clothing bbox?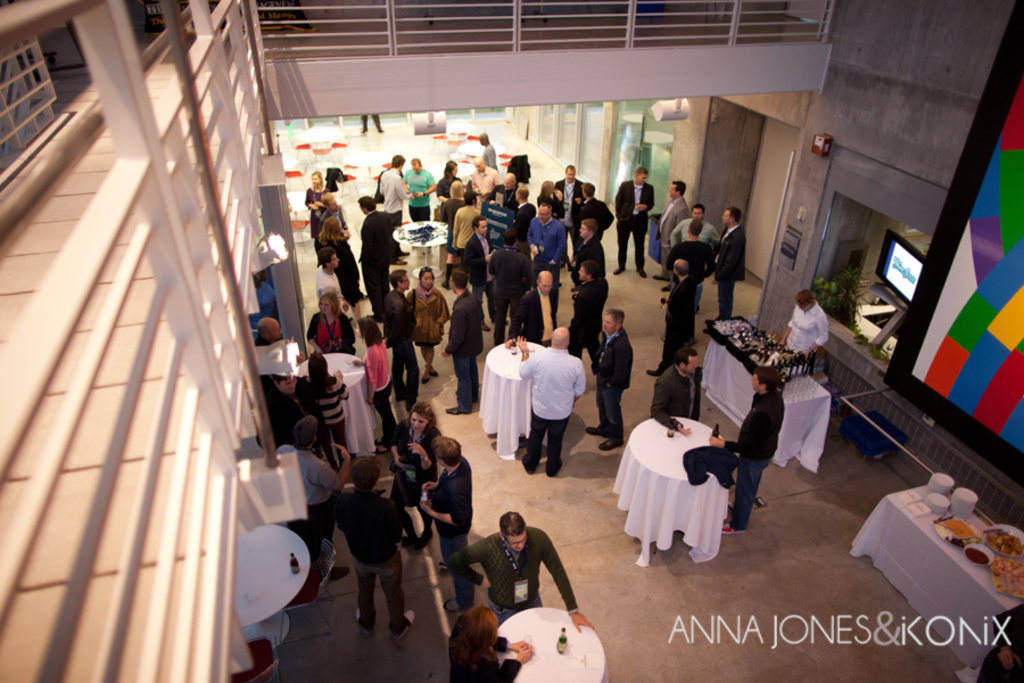
553/182/584/227
